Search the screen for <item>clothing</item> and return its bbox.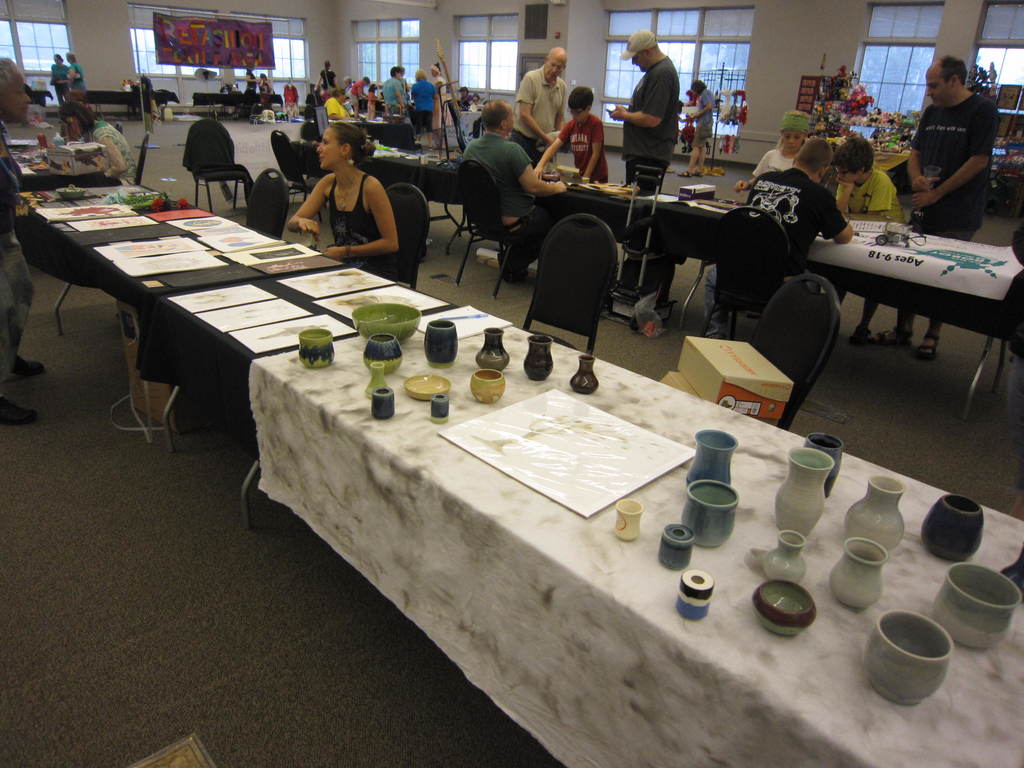
Found: region(260, 78, 276, 94).
